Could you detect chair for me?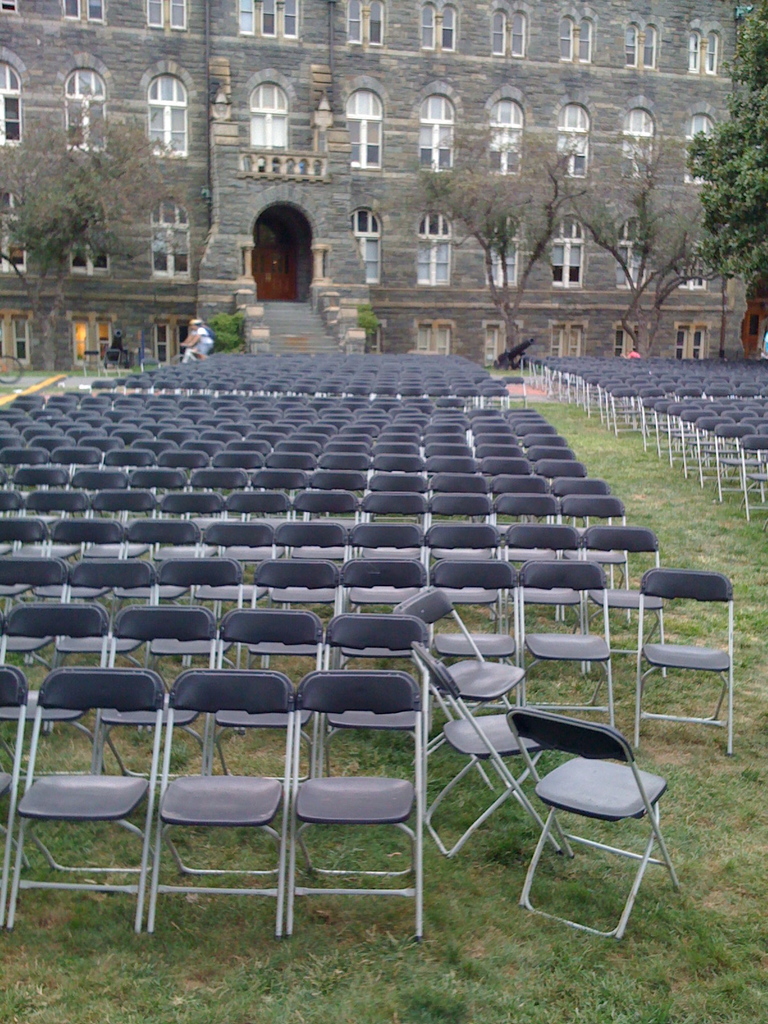
Detection result: 355,488,429,554.
